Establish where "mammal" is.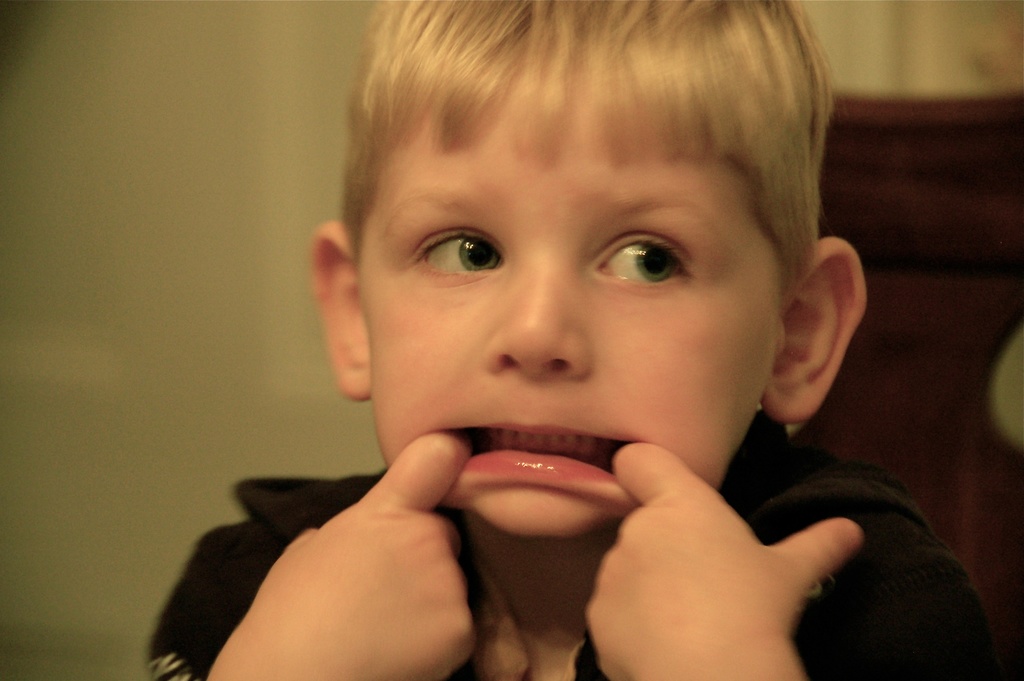
Established at {"x1": 152, "y1": 8, "x2": 970, "y2": 670}.
